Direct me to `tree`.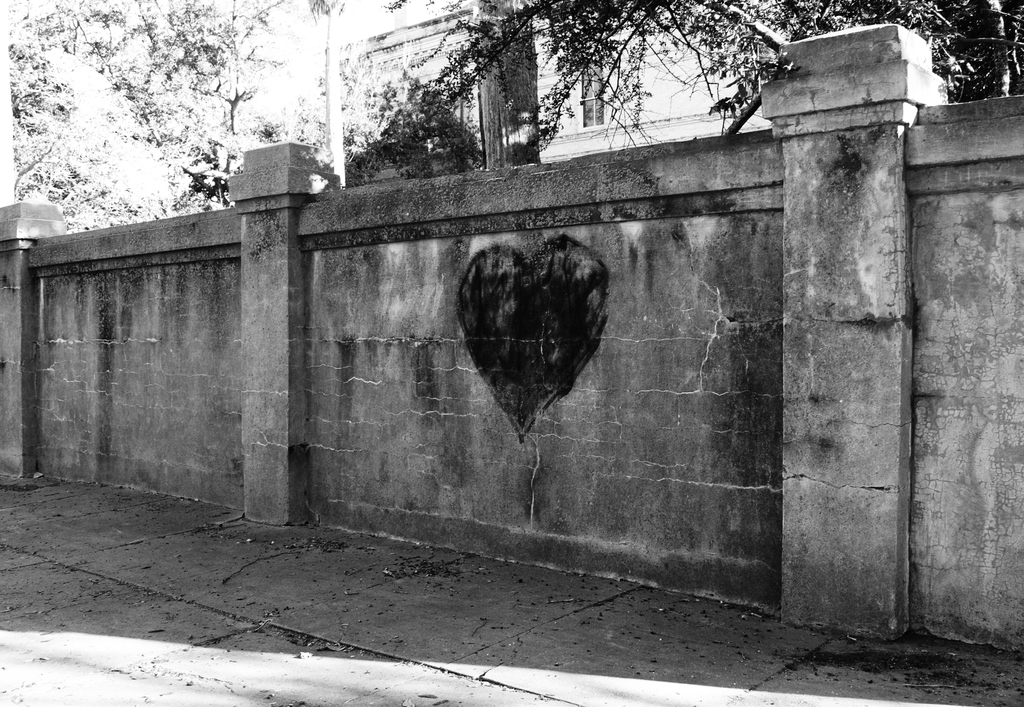
Direction: l=739, t=0, r=1011, b=106.
